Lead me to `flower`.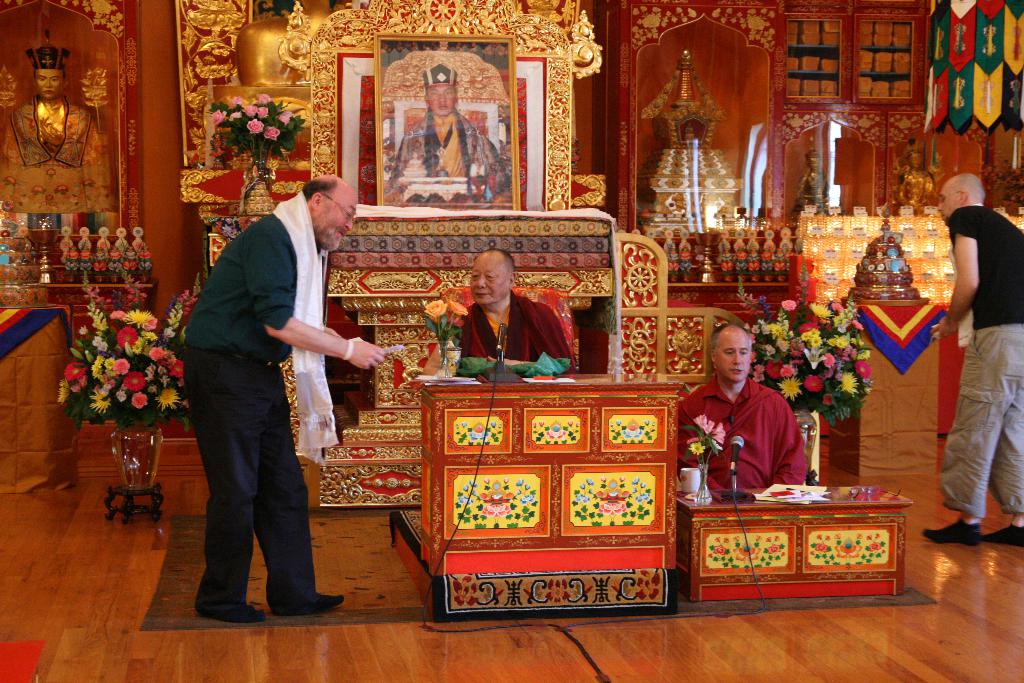
Lead to BBox(776, 372, 802, 400).
